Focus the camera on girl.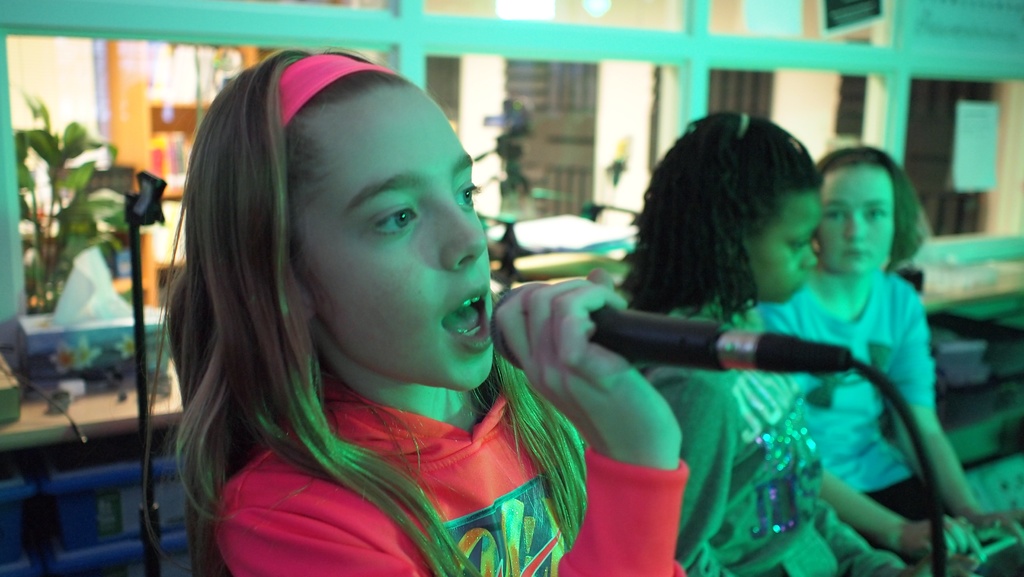
Focus region: detection(740, 133, 1023, 574).
